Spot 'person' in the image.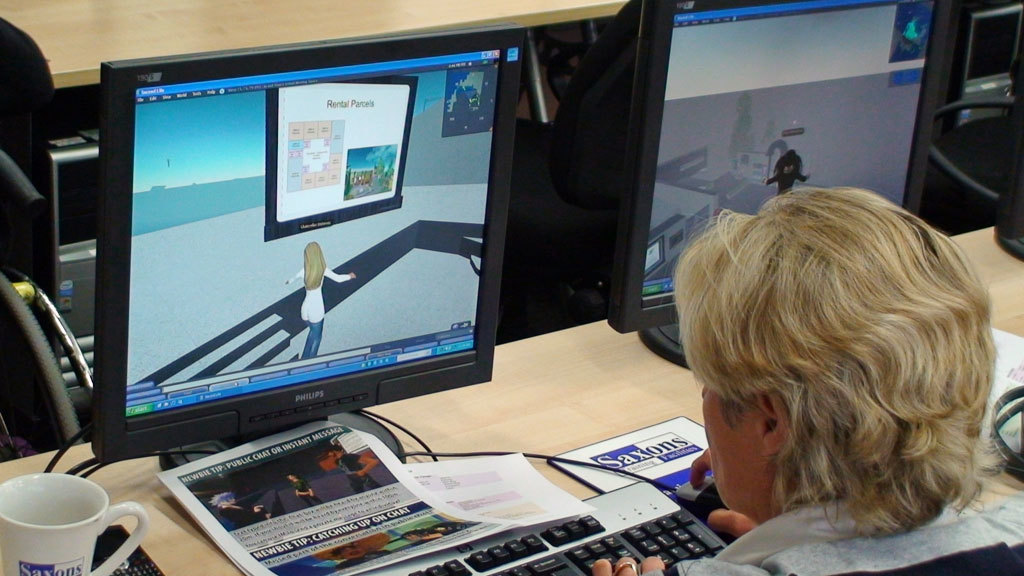
'person' found at Rect(285, 236, 356, 358).
